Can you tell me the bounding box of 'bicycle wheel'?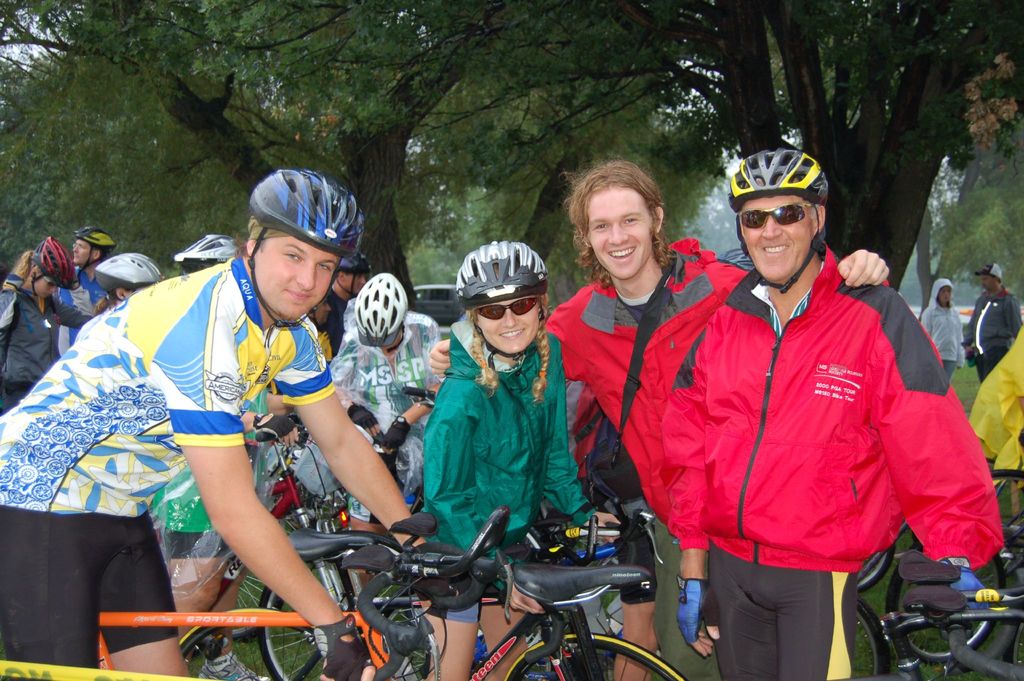
bbox=(1004, 613, 1023, 667).
